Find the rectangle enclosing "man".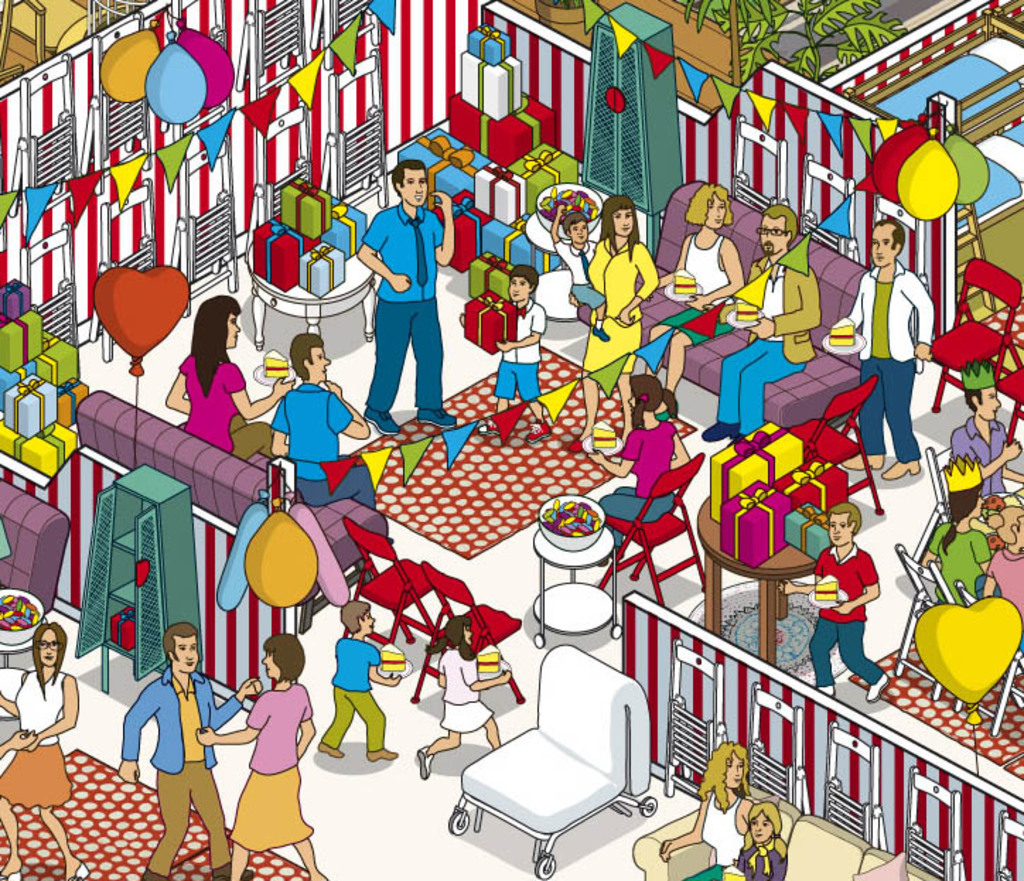
950/362/1023/498.
